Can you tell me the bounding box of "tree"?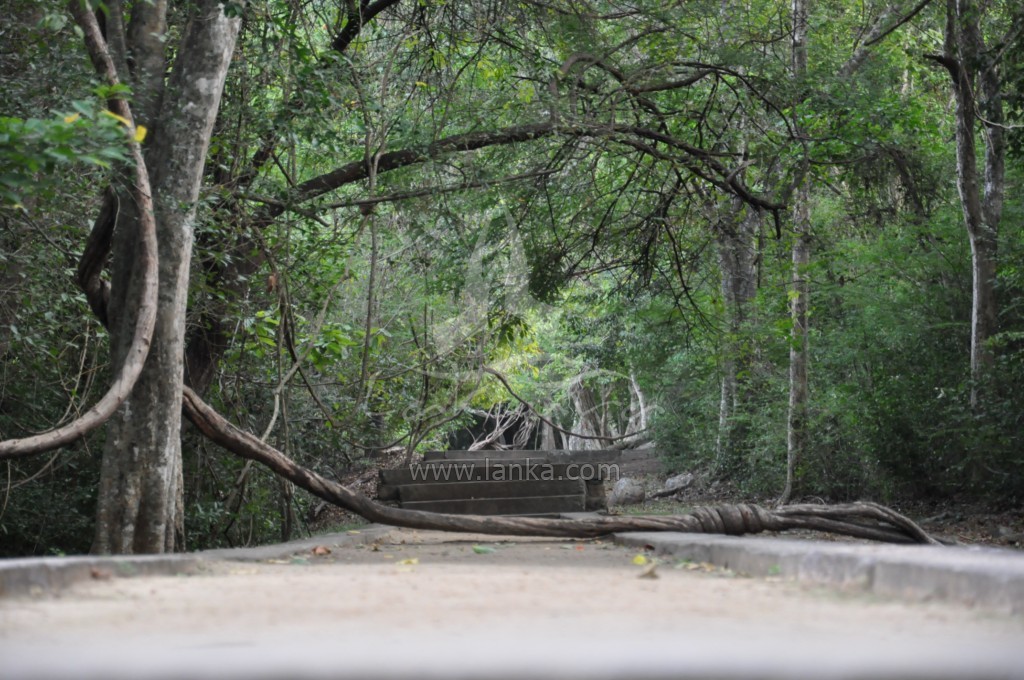
{"x1": 922, "y1": 0, "x2": 1023, "y2": 408}.
